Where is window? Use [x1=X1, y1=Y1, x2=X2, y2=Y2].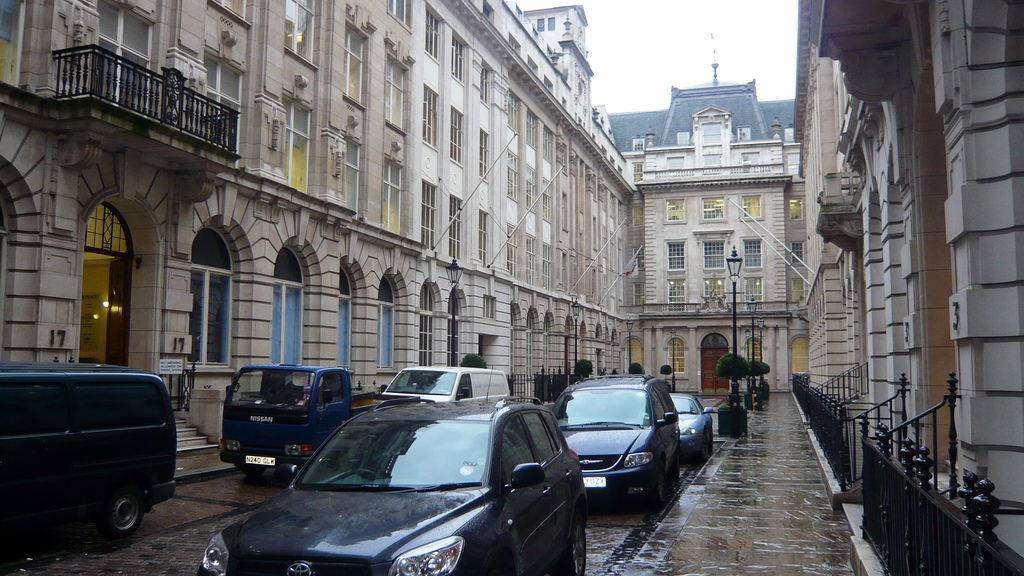
[x1=381, y1=156, x2=401, y2=236].
